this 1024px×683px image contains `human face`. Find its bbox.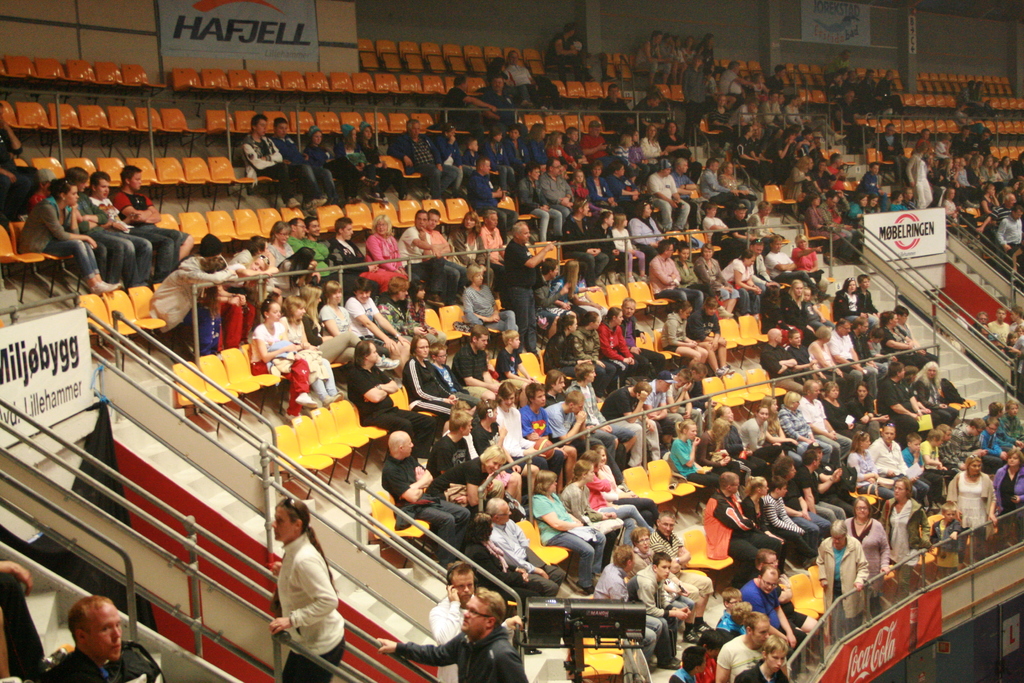
276, 122, 287, 136.
